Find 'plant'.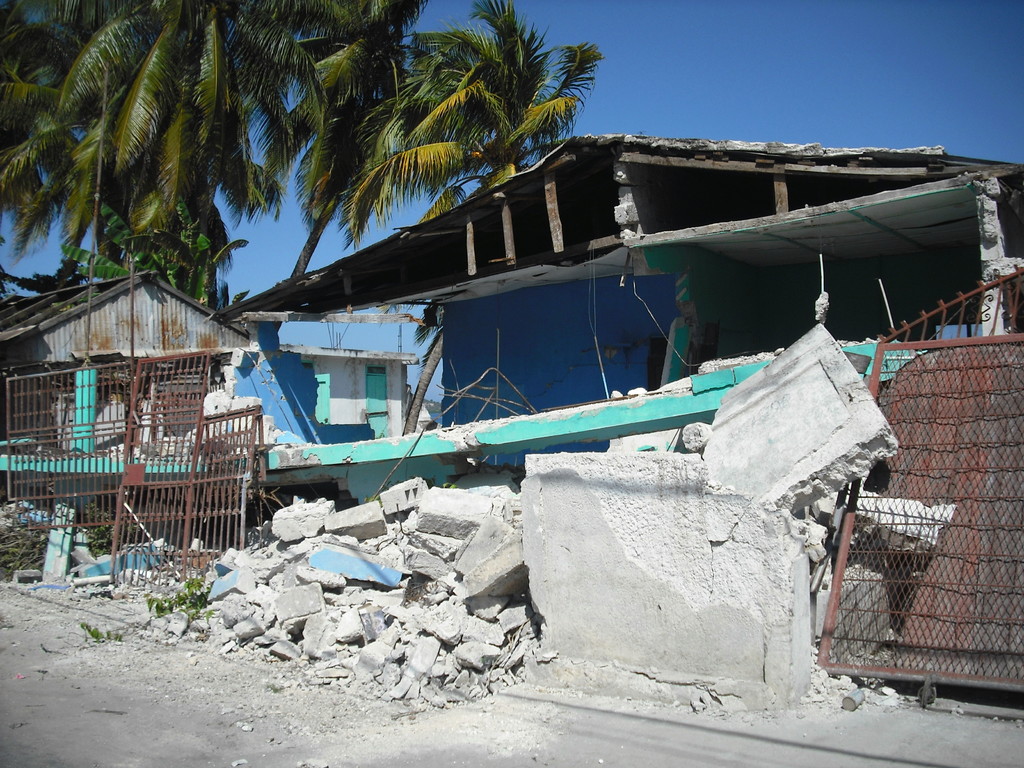
detection(133, 556, 232, 650).
